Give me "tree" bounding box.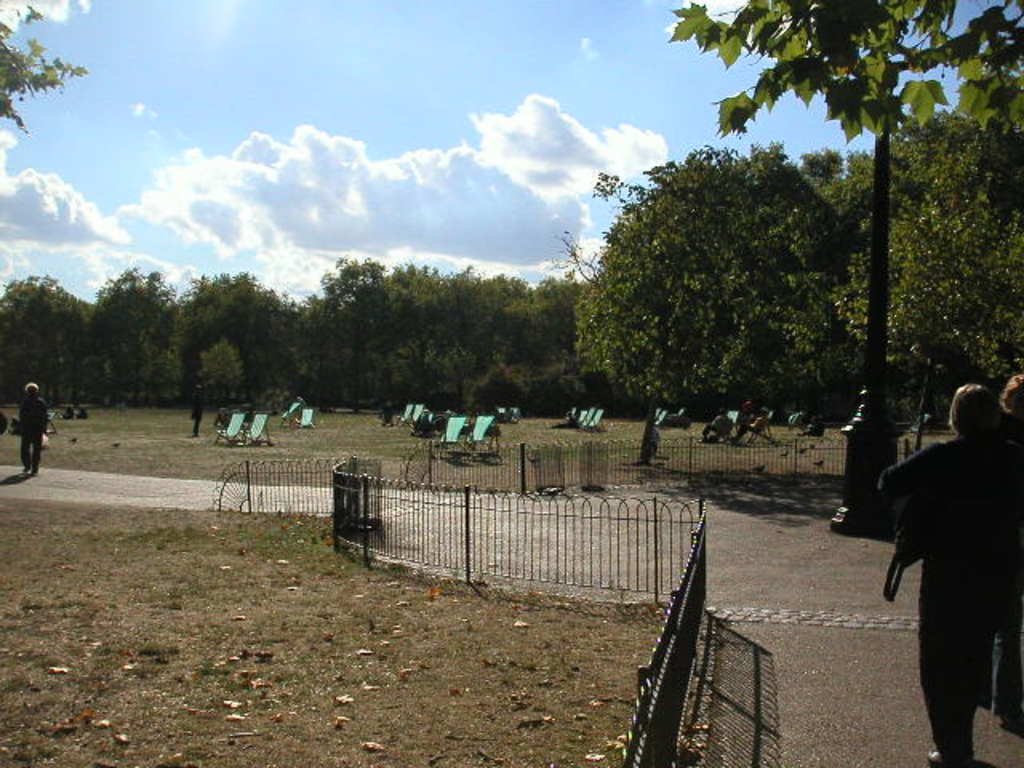
pyautogui.locateOnScreen(317, 227, 581, 414).
